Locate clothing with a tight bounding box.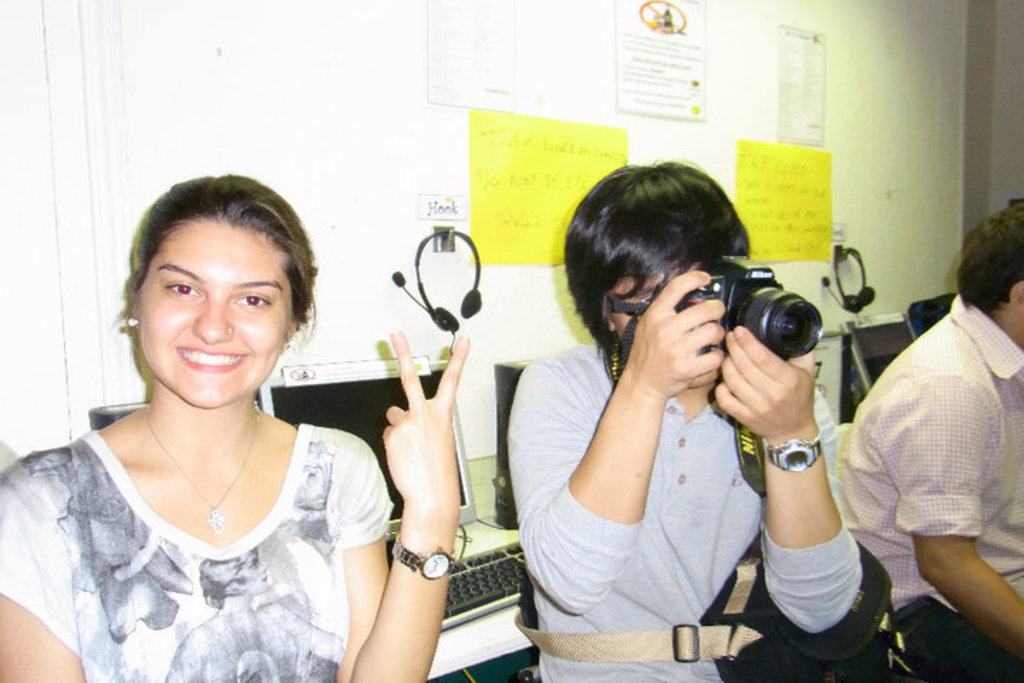
bbox(27, 366, 388, 663).
